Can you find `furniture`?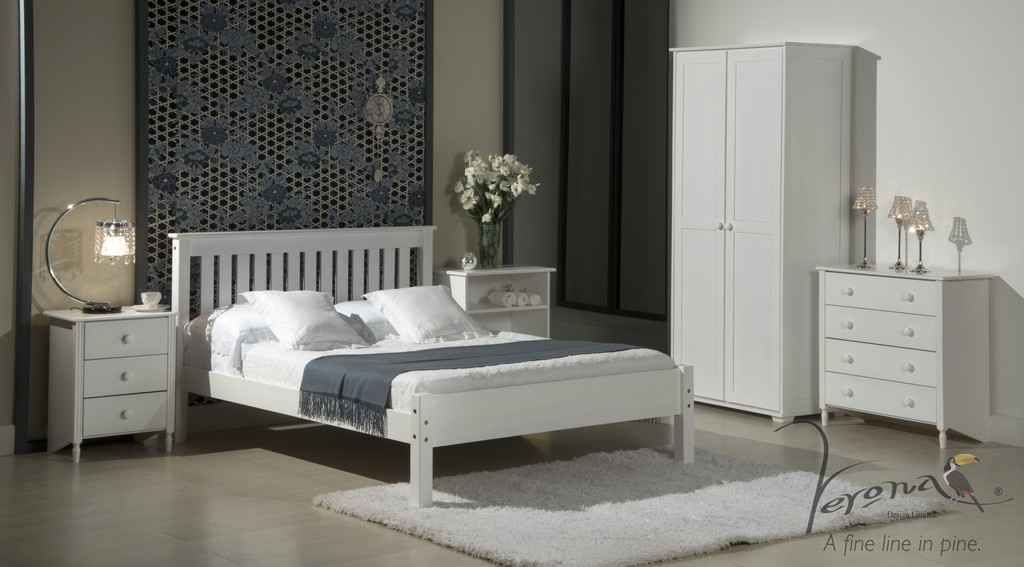
Yes, bounding box: region(439, 268, 556, 338).
